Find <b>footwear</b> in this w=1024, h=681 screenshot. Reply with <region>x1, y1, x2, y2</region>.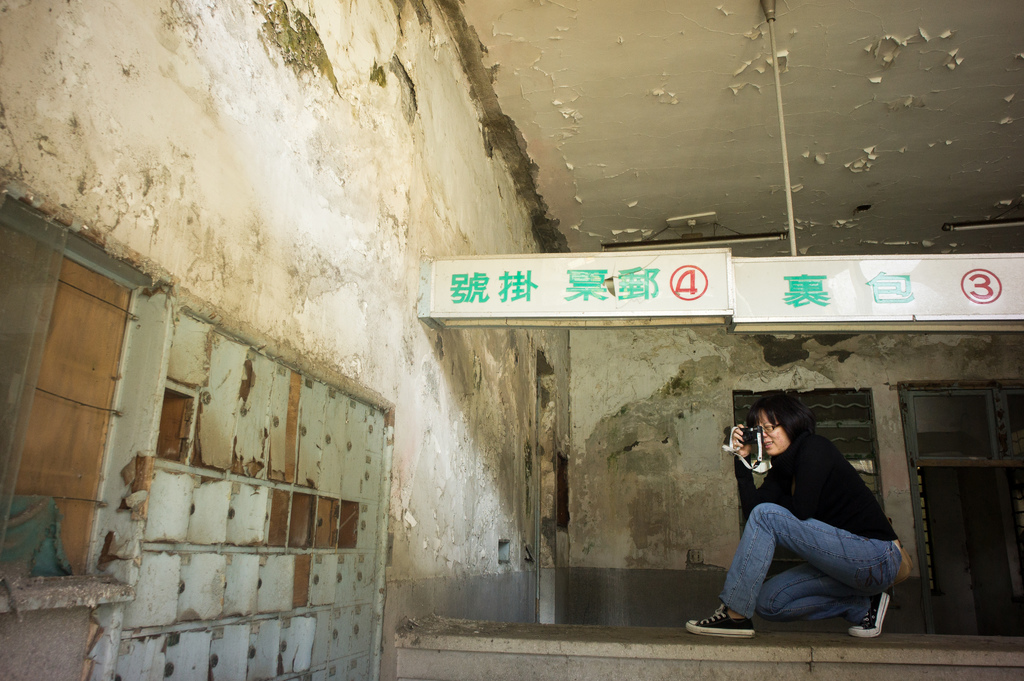
<region>685, 602, 757, 639</region>.
